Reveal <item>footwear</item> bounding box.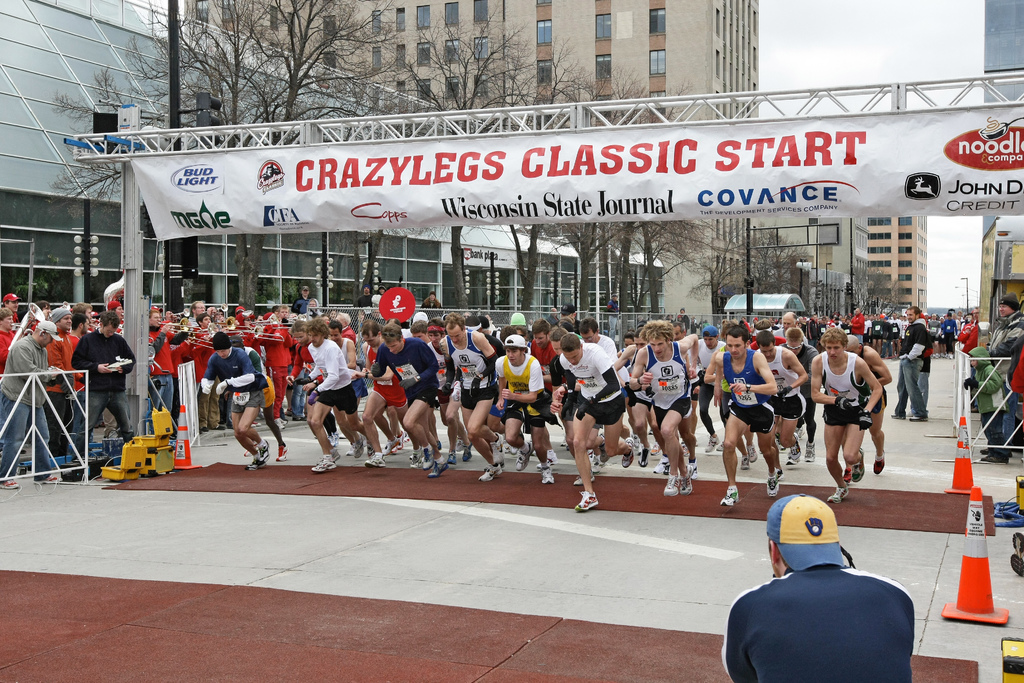
Revealed: [891, 413, 904, 416].
